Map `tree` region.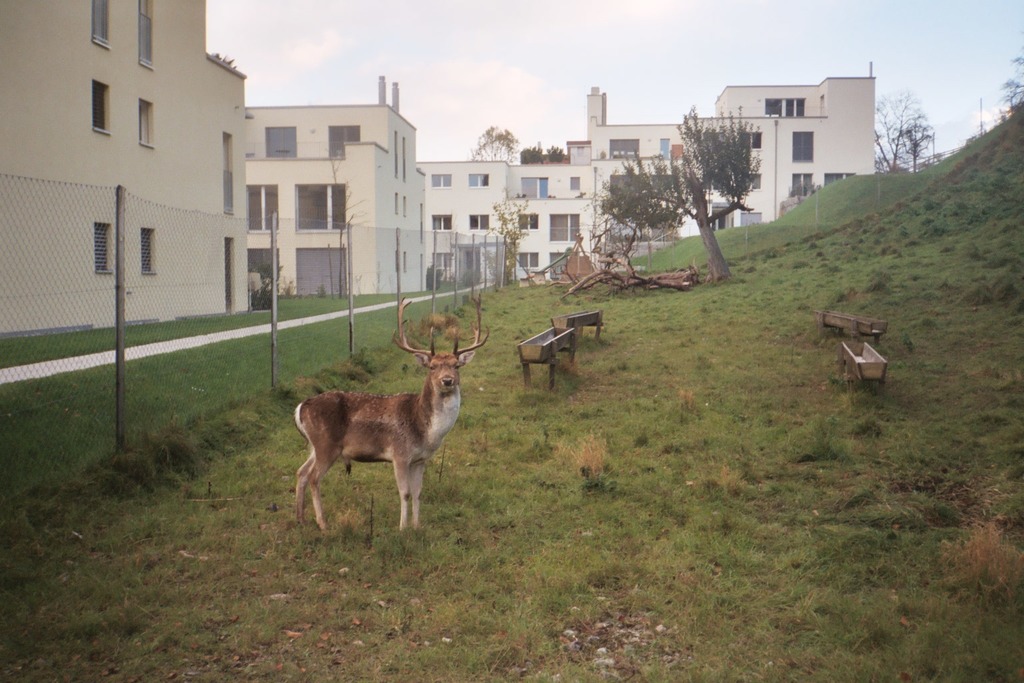
Mapped to detection(463, 119, 515, 166).
